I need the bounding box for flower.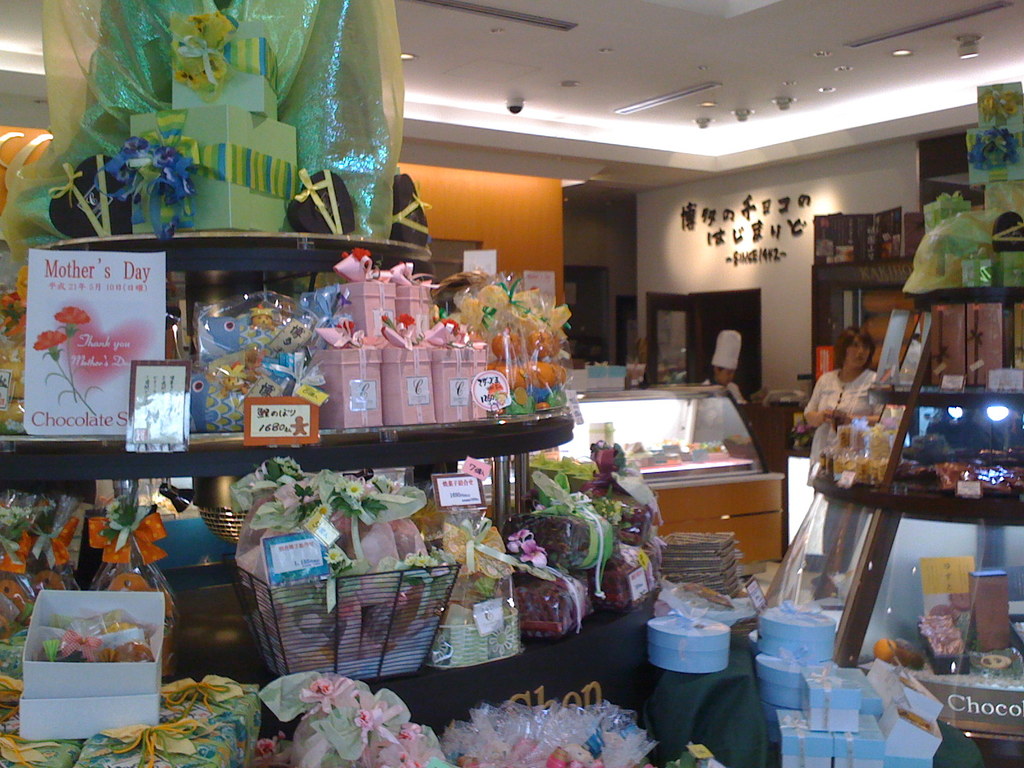
Here it is: Rect(31, 328, 70, 352).
